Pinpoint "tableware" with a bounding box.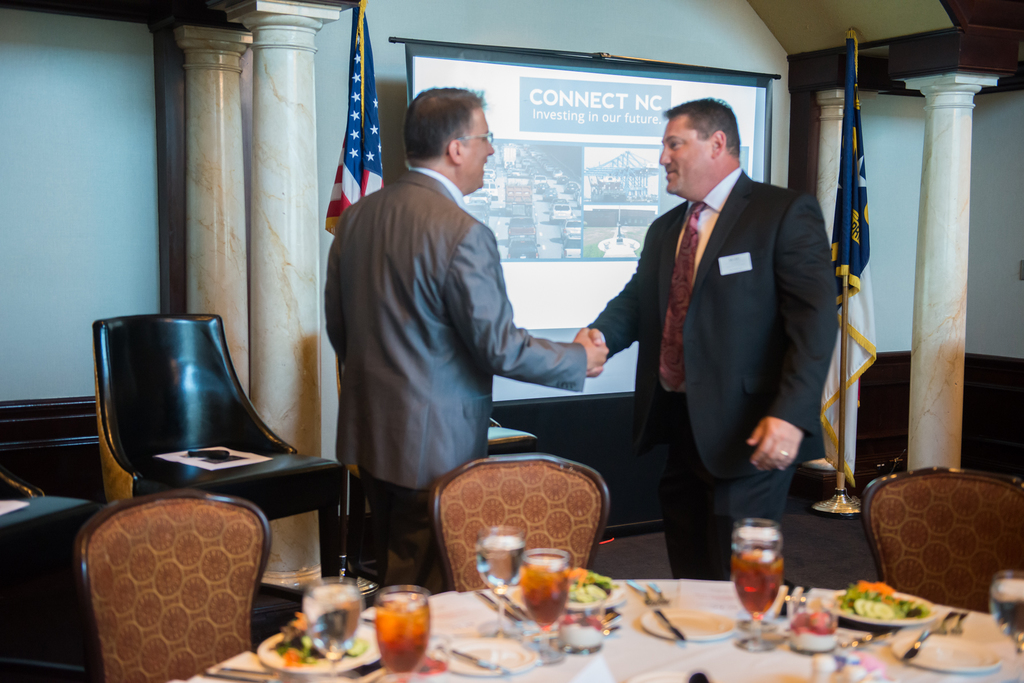
449,644,513,677.
